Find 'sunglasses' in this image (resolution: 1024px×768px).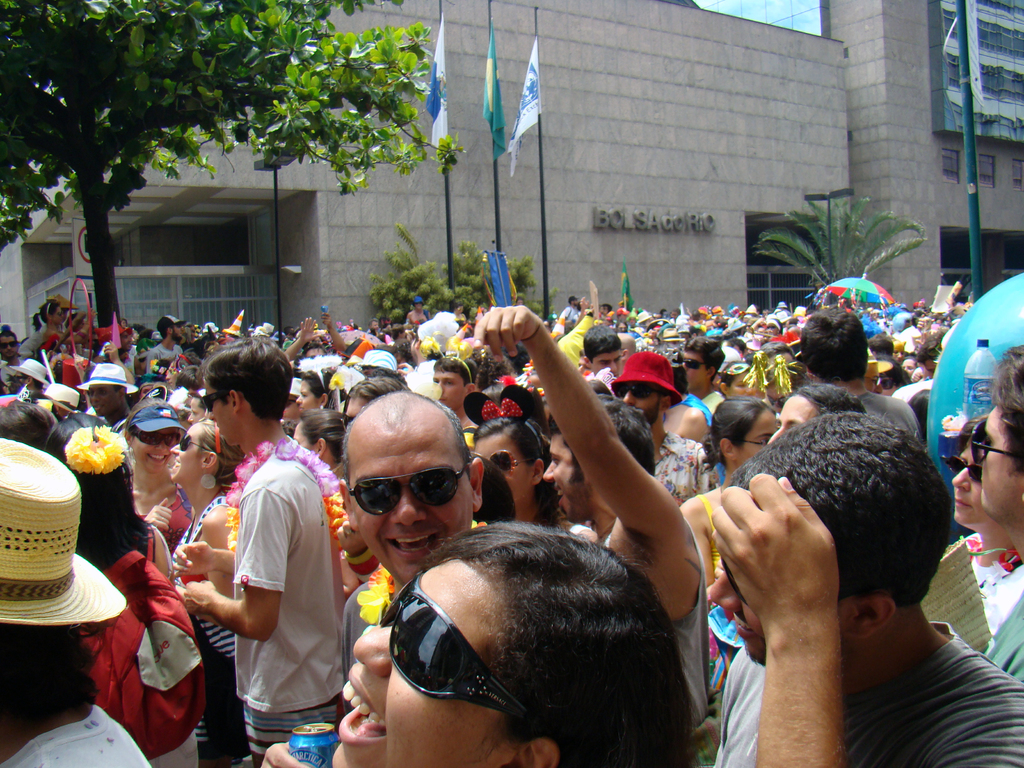
672/353/709/374.
